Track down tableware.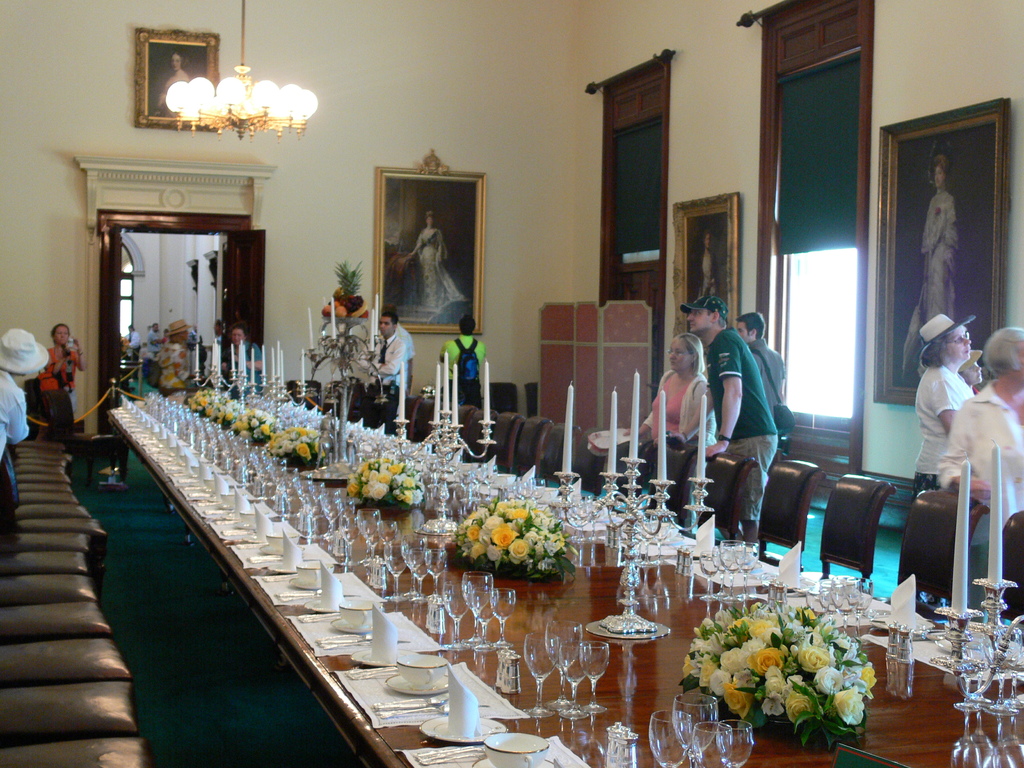
Tracked to {"x1": 246, "y1": 552, "x2": 271, "y2": 568}.
